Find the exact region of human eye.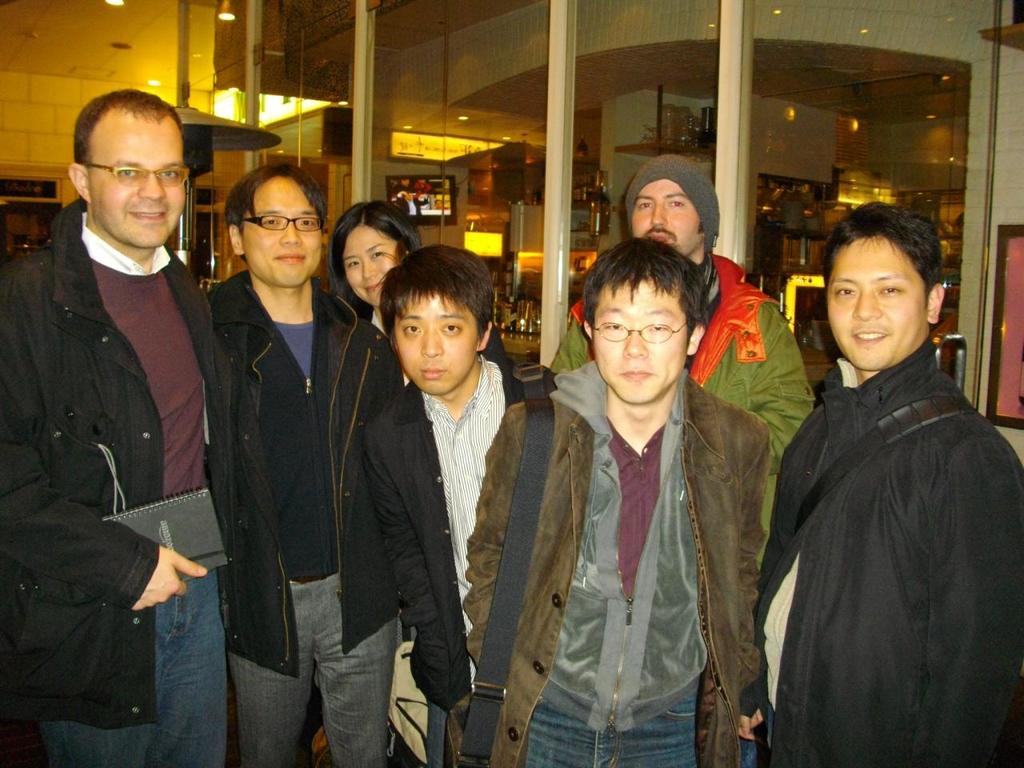
Exact region: <region>879, 283, 902, 298</region>.
